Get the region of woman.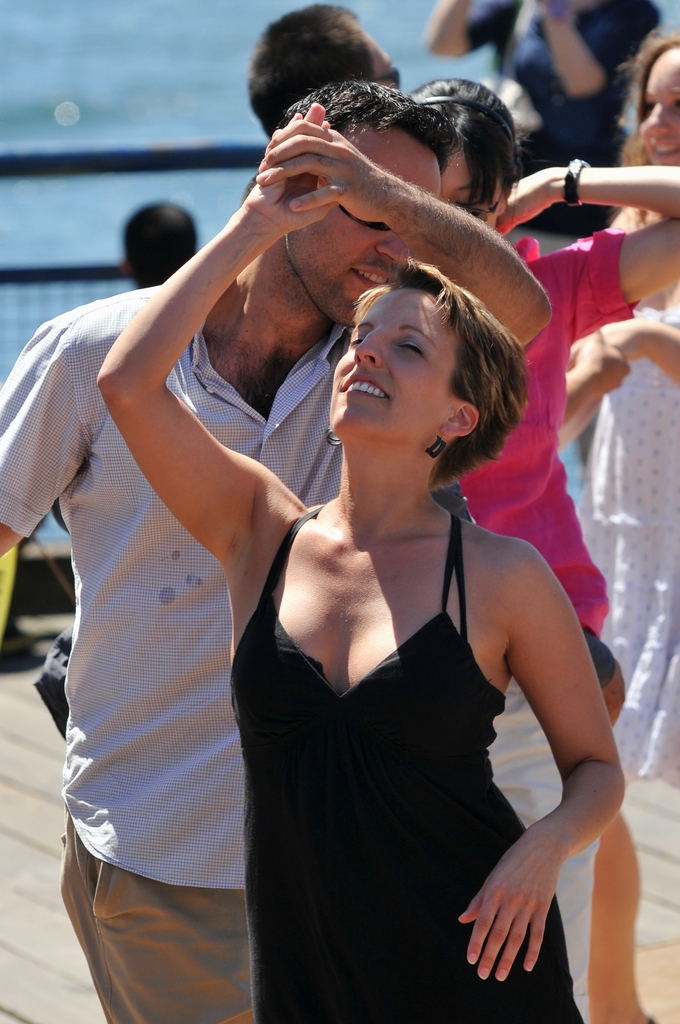
l=584, t=15, r=679, b=1023.
